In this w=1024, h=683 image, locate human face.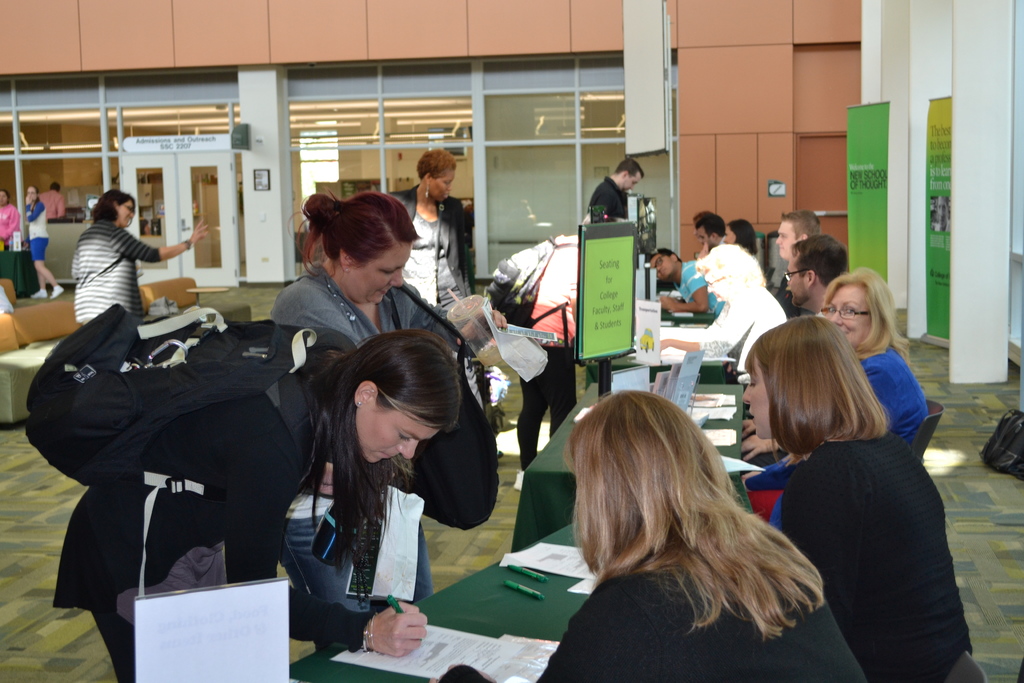
Bounding box: (x1=351, y1=400, x2=439, y2=468).
